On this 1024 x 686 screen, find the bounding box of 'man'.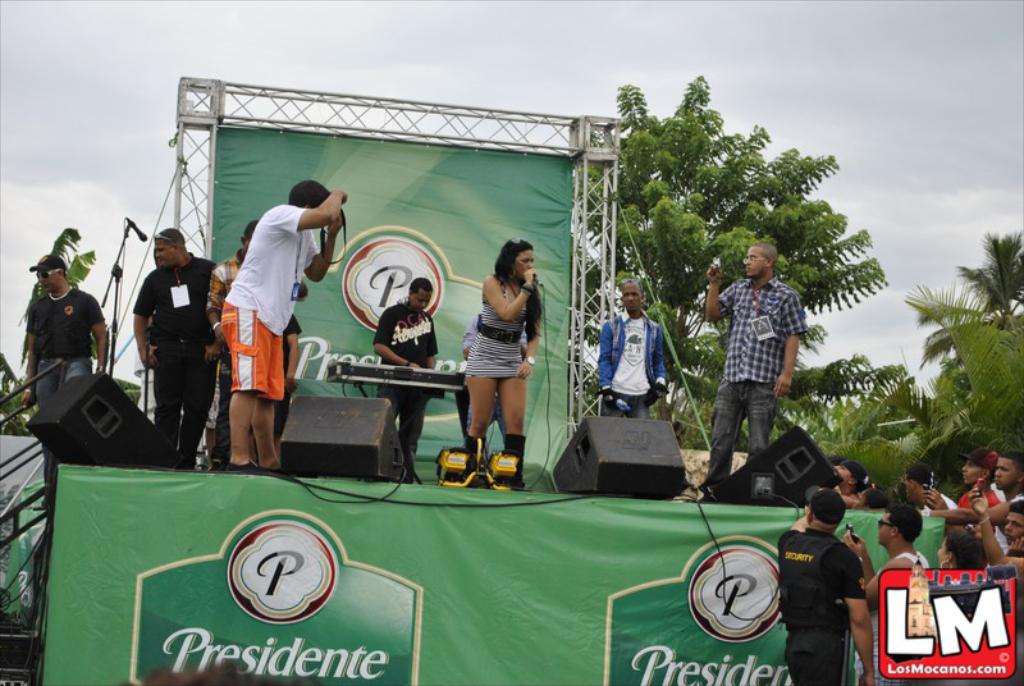
Bounding box: bbox(837, 507, 922, 685).
